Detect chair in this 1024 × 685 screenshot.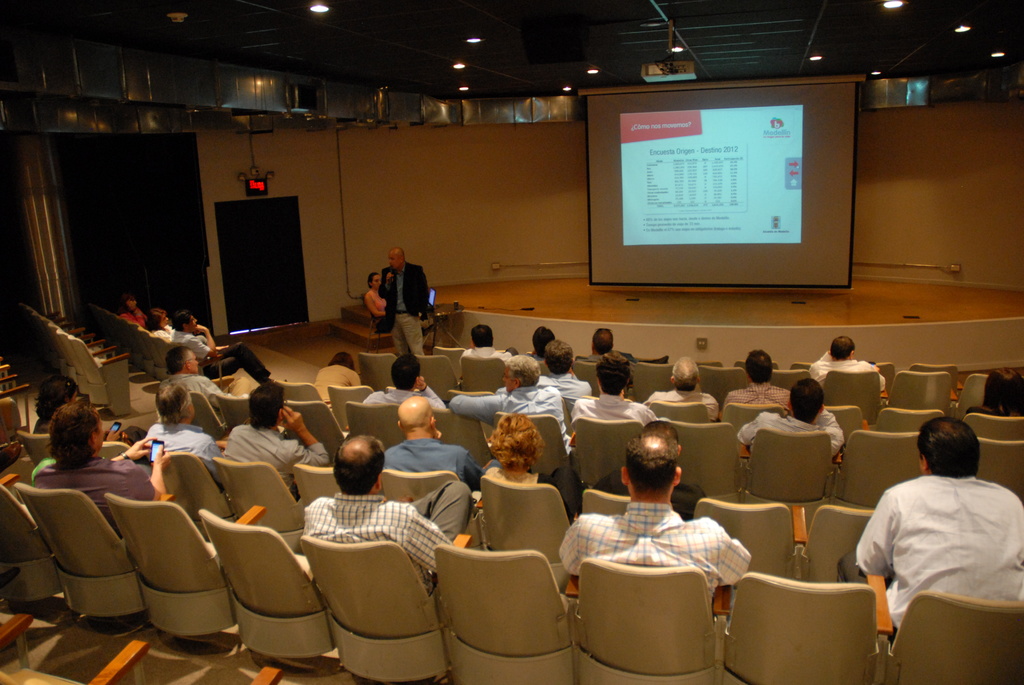
Detection: select_region(566, 552, 730, 684).
